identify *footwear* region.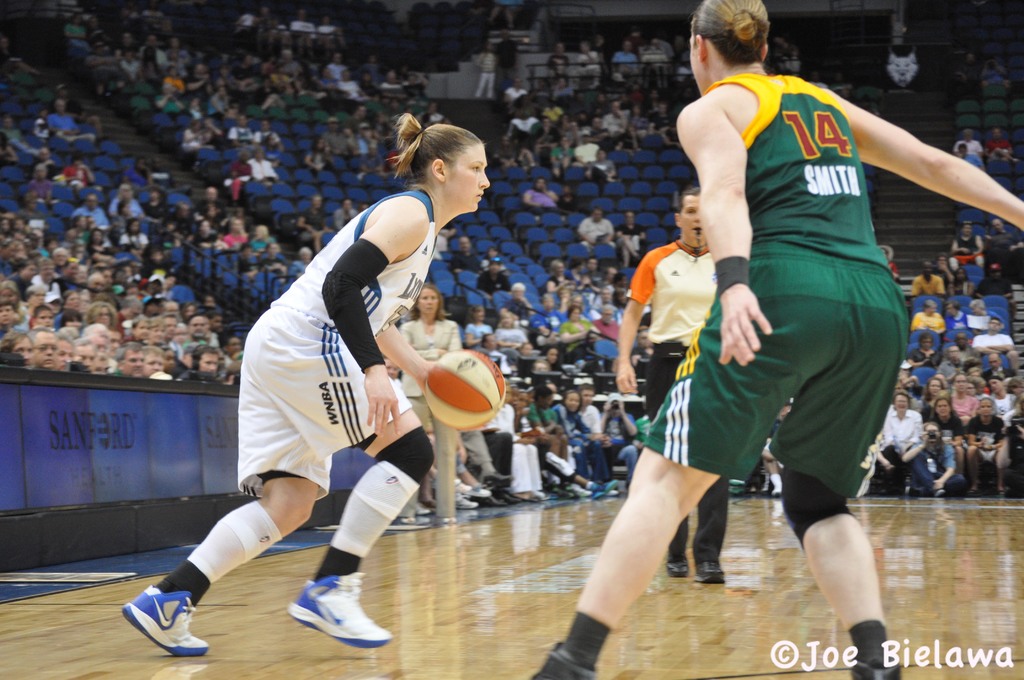
Region: bbox=(286, 571, 386, 644).
